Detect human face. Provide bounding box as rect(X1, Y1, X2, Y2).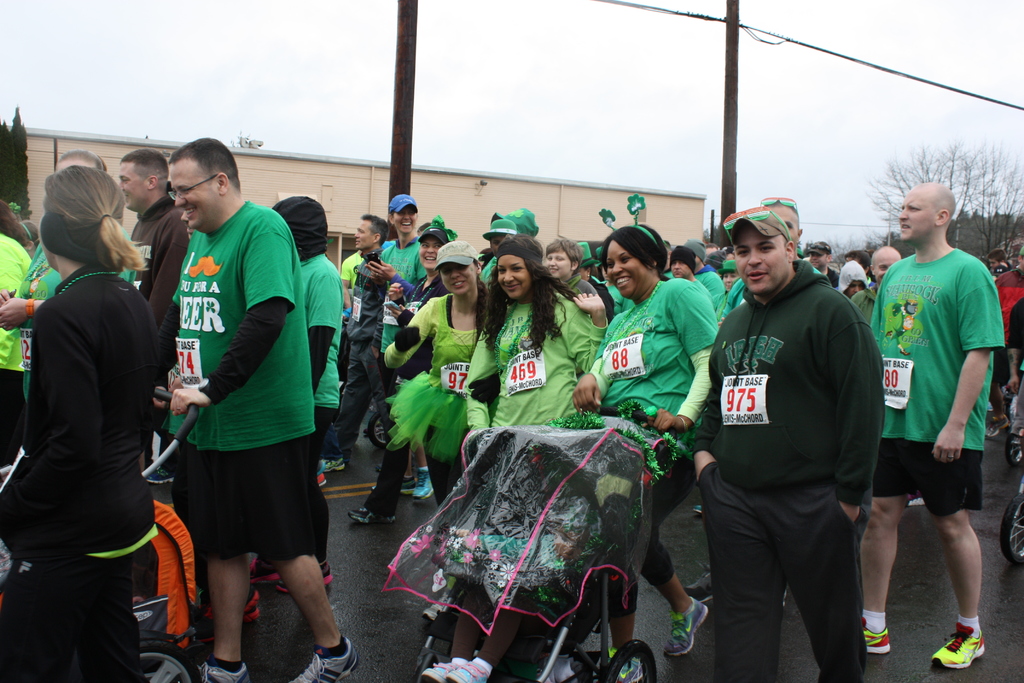
rect(808, 250, 832, 273).
